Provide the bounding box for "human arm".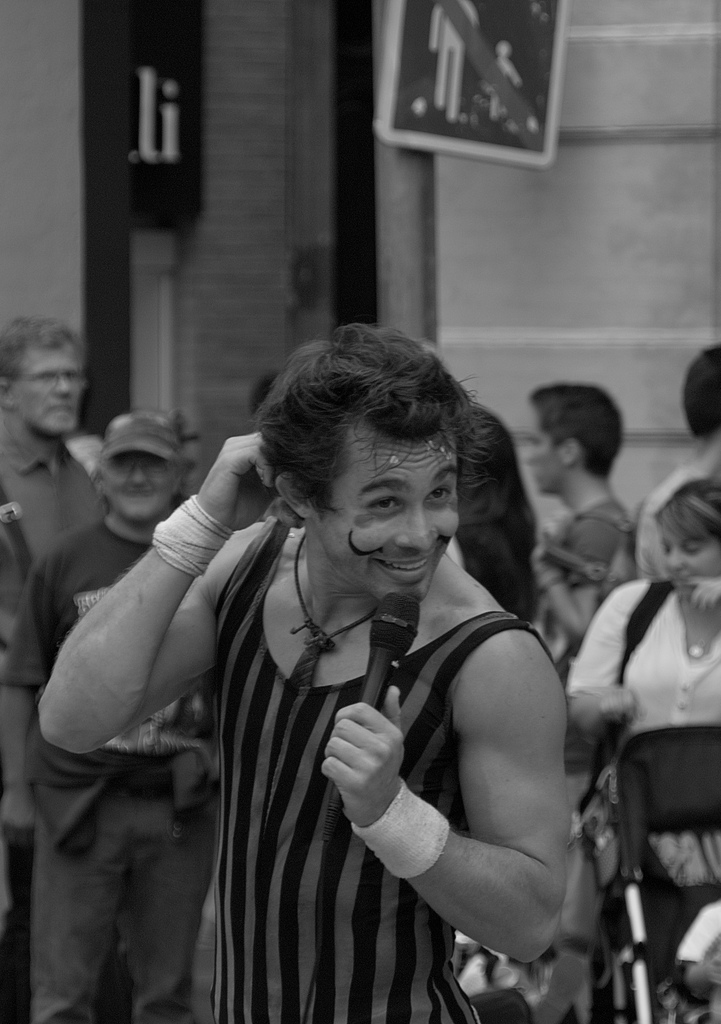
35,431,280,757.
